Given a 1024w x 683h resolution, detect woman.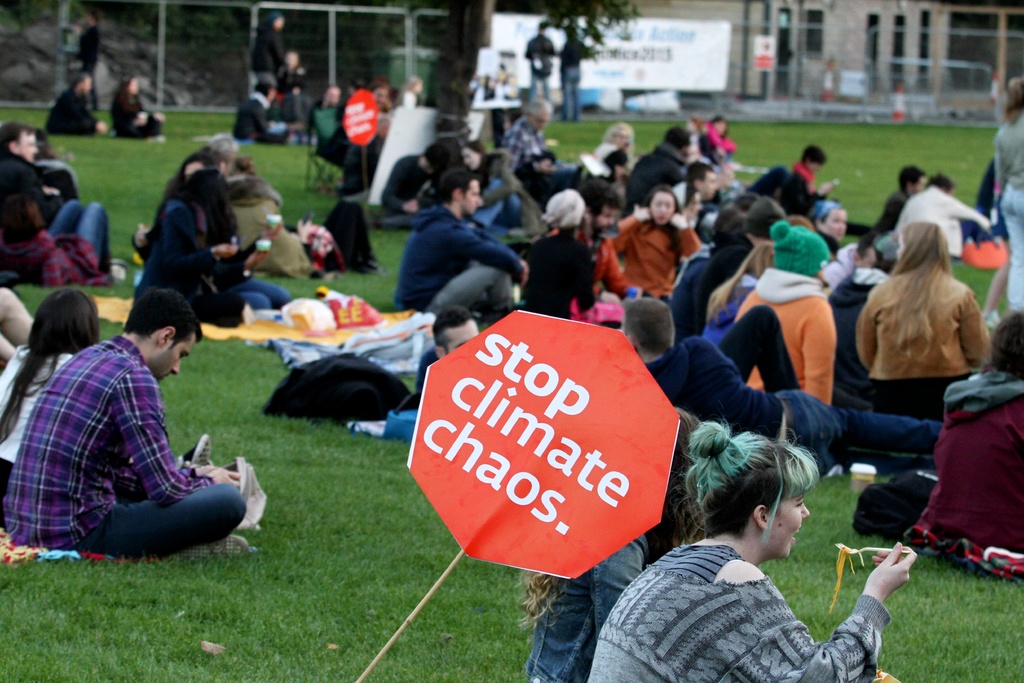
locate(125, 135, 263, 334).
